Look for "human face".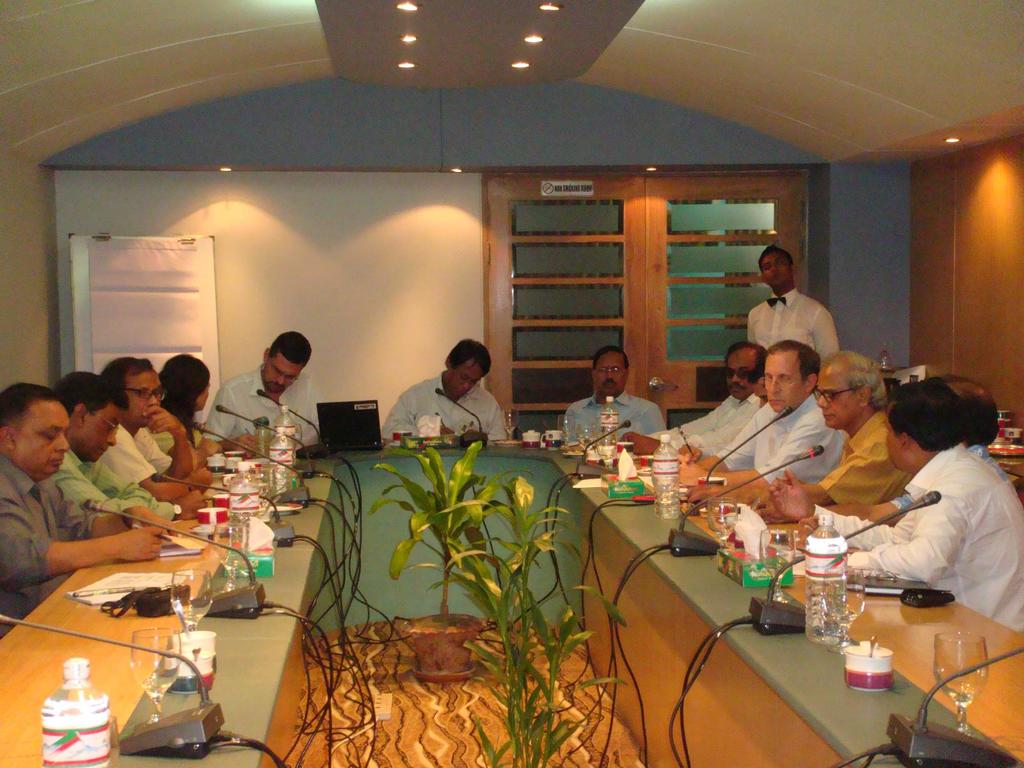
Found: region(7, 402, 69, 477).
